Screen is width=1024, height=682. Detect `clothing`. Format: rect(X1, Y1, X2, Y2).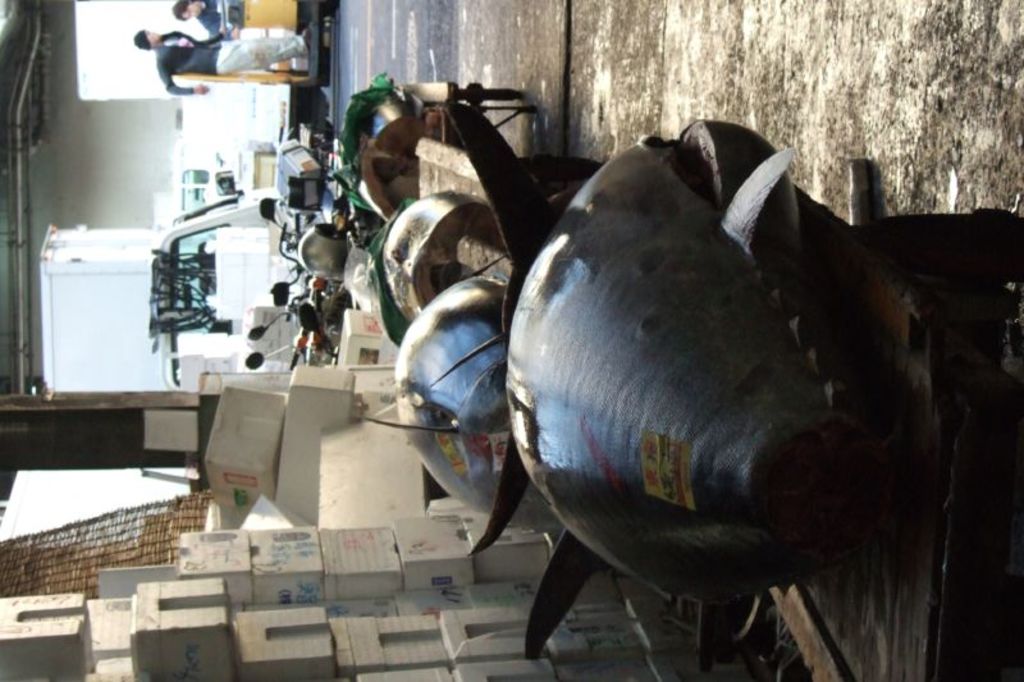
rect(150, 27, 312, 91).
